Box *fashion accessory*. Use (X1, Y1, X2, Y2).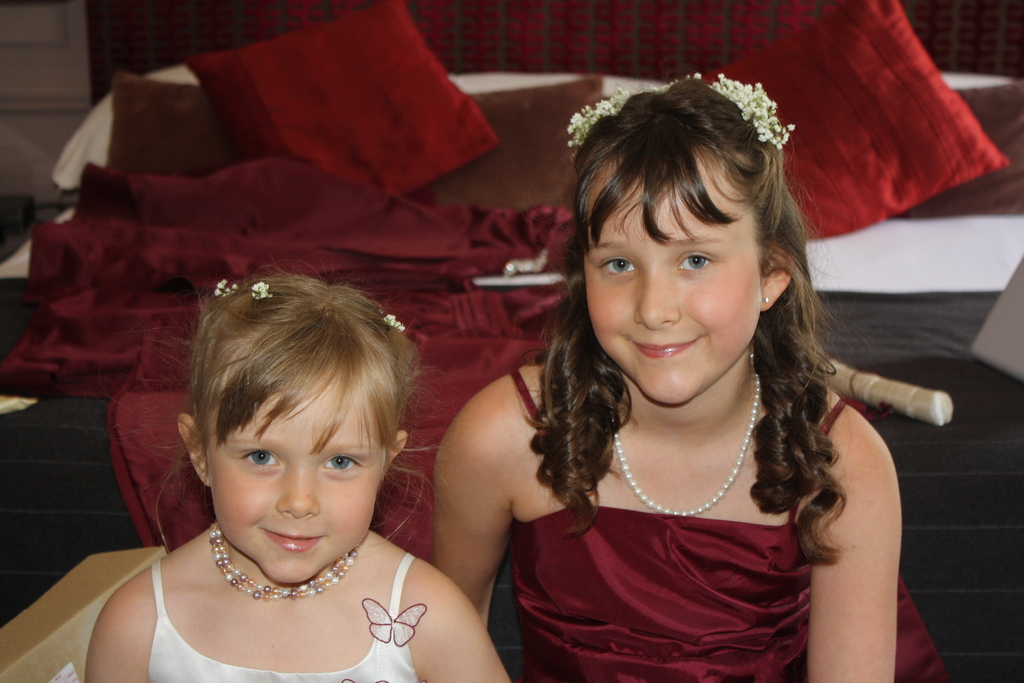
(710, 70, 797, 151).
